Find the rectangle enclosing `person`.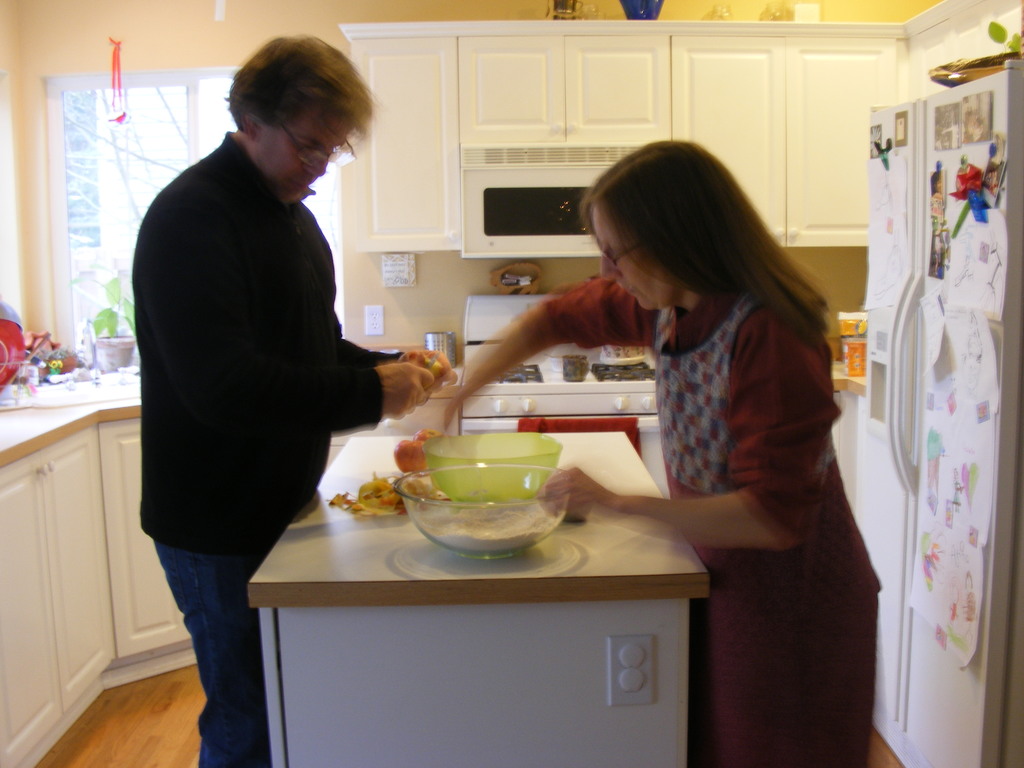
<bbox>931, 170, 944, 275</bbox>.
